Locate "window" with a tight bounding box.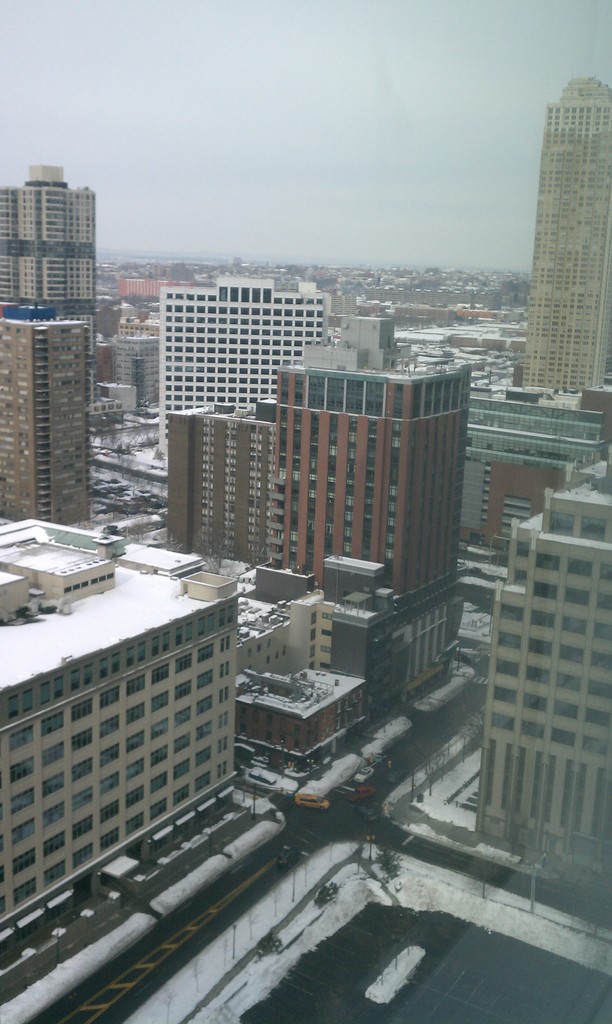
pyautogui.locateOnScreen(556, 760, 588, 834).
